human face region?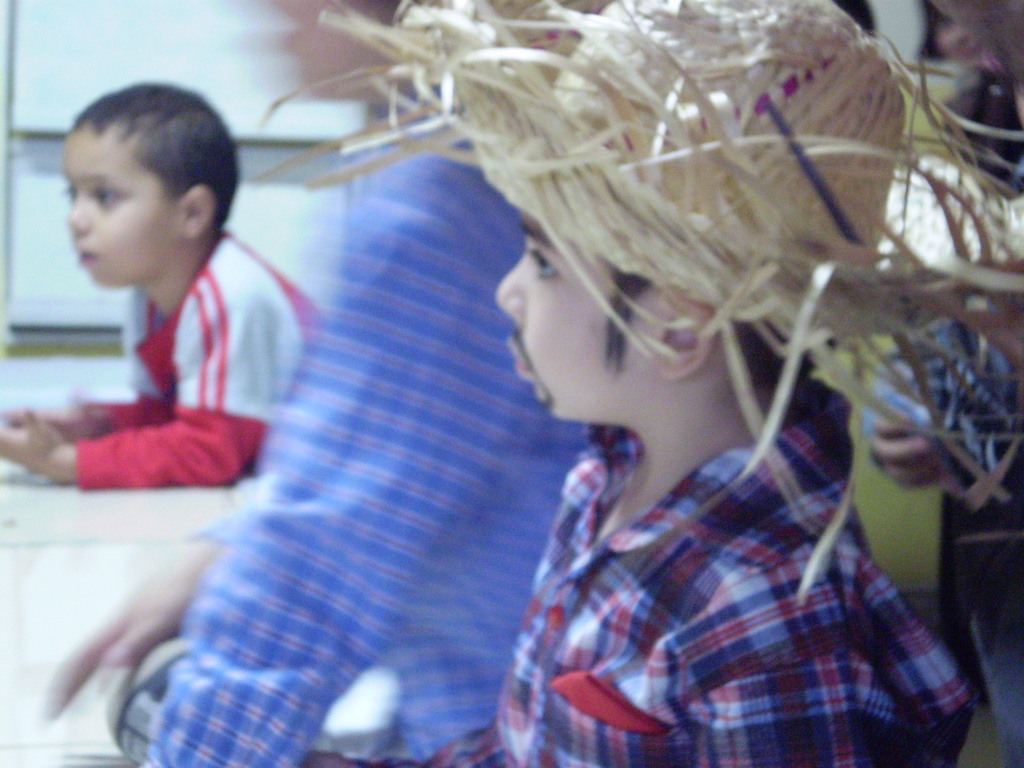
crop(63, 120, 179, 290)
